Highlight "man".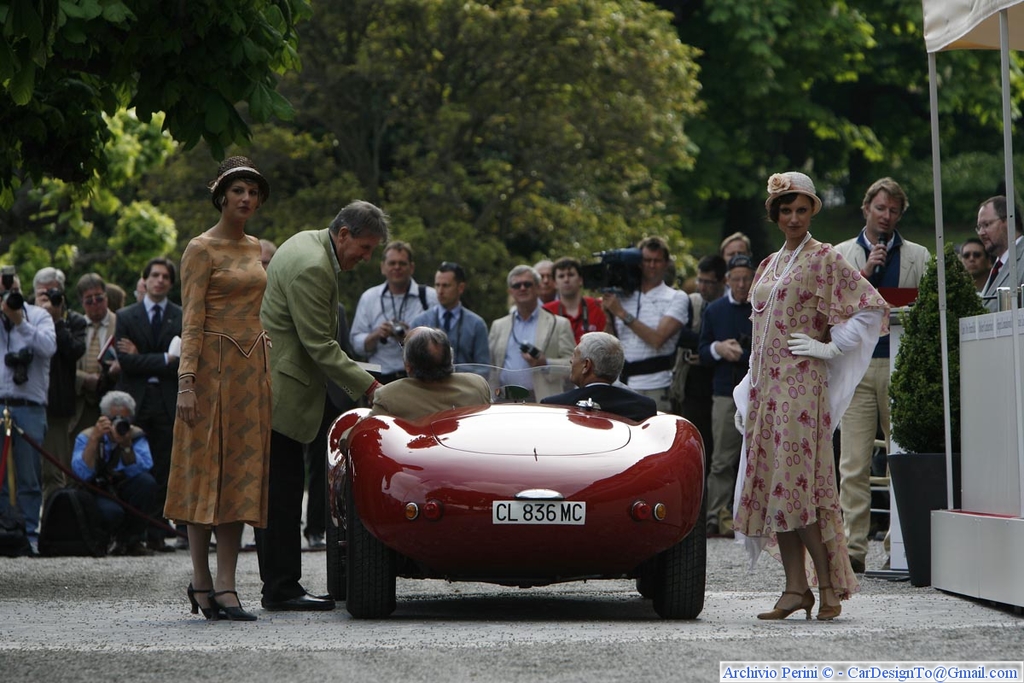
Highlighted region: select_region(352, 236, 431, 390).
